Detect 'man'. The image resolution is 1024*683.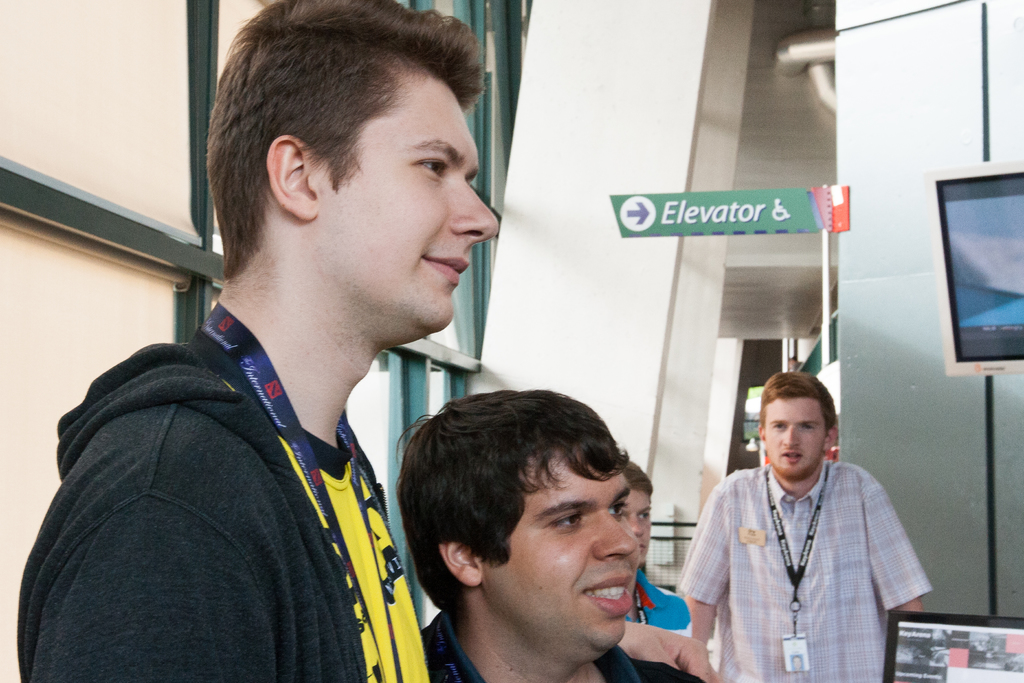
721/366/925/679.
